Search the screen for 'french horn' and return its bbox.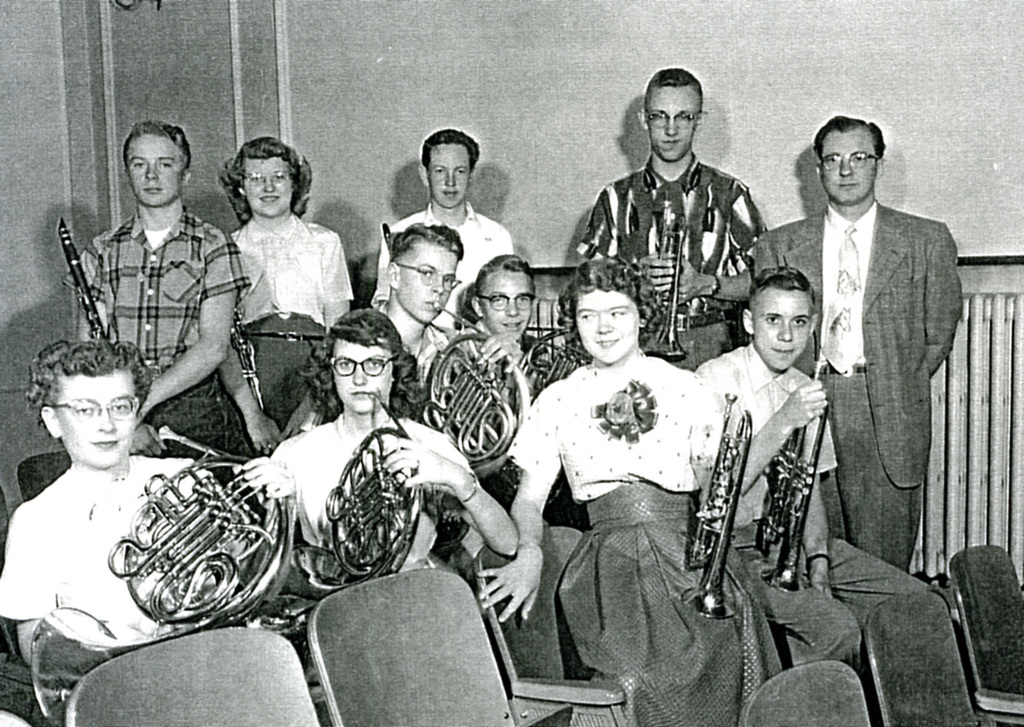
Found: BBox(679, 388, 755, 624).
